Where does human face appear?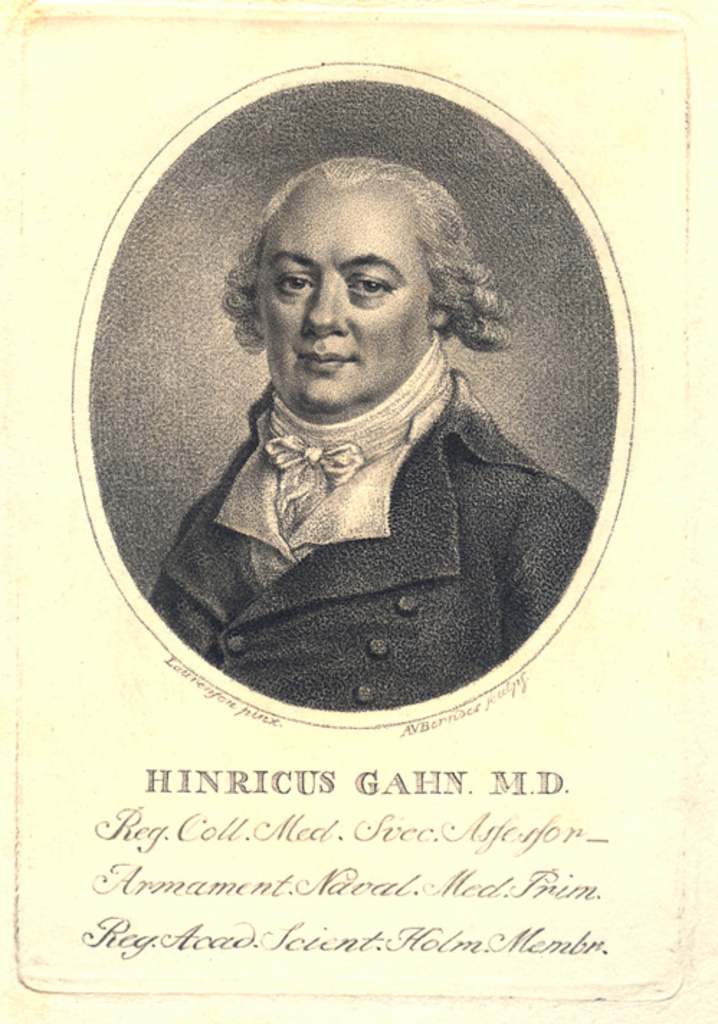
Appears at bbox=[255, 180, 436, 417].
